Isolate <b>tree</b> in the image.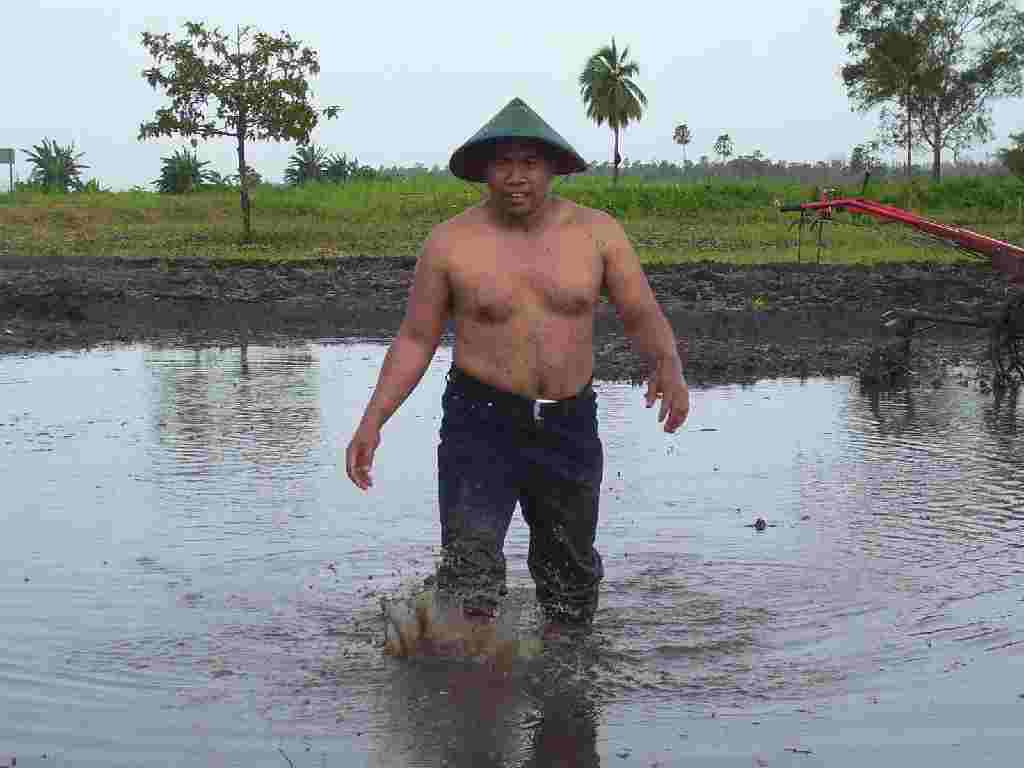
Isolated region: <box>580,39,647,182</box>.
